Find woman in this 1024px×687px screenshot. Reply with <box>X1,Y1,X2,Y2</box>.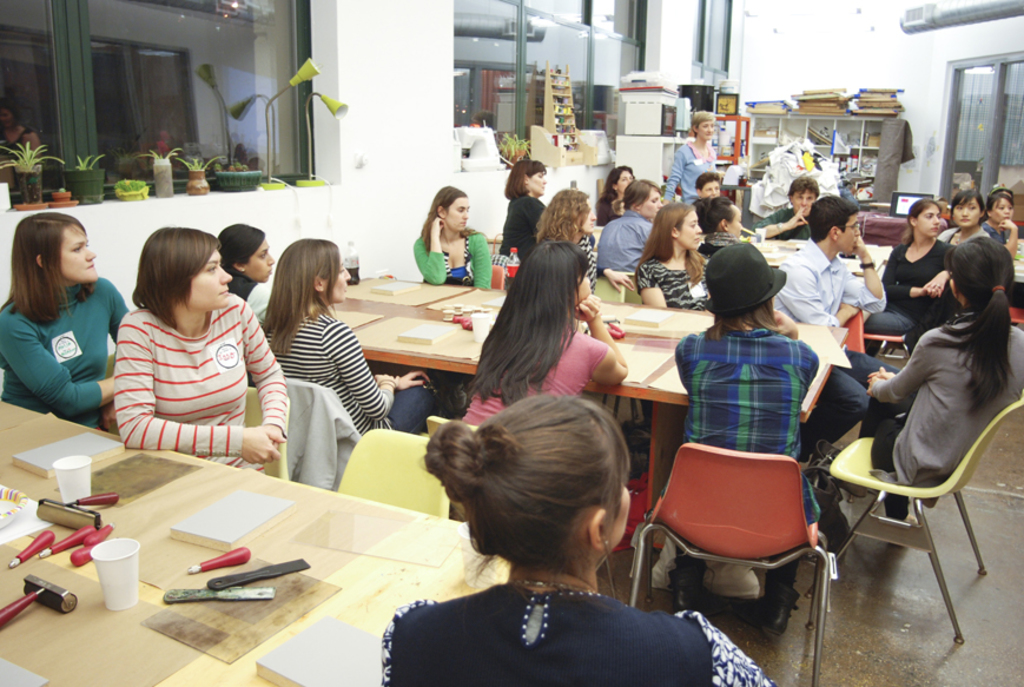
<box>857,234,1023,480</box>.
